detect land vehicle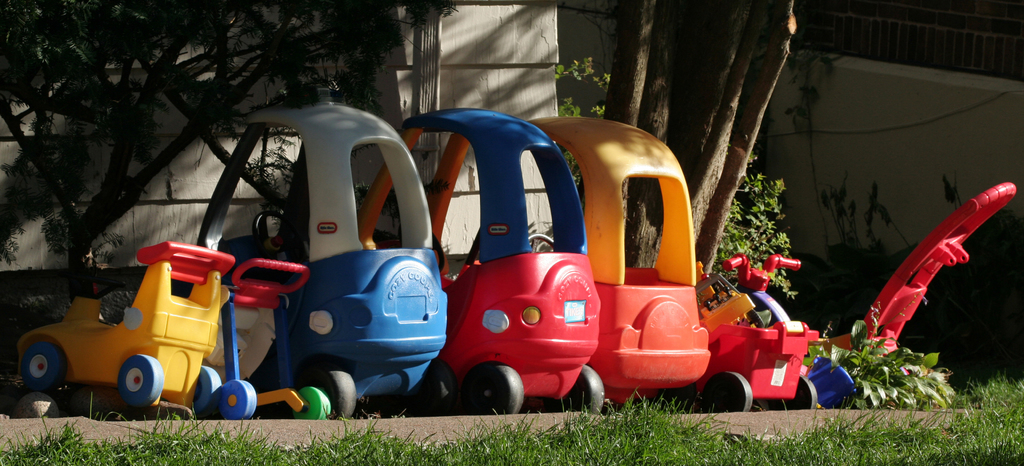
203, 258, 329, 424
